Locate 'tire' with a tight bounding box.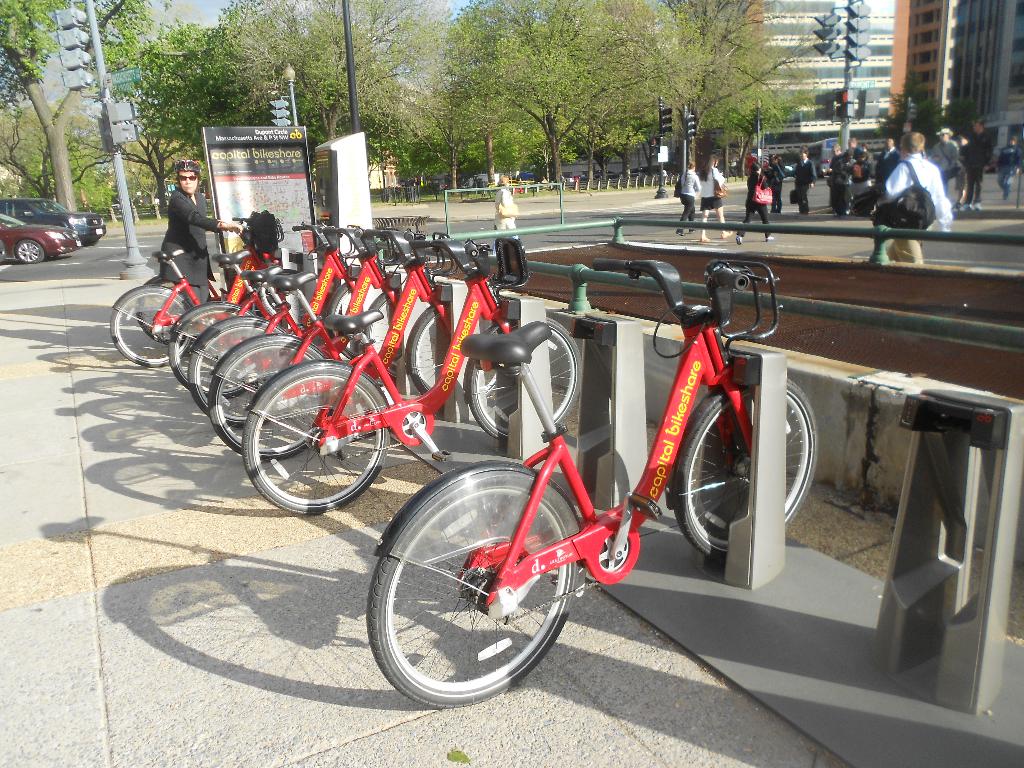
l=109, t=285, r=191, b=369.
